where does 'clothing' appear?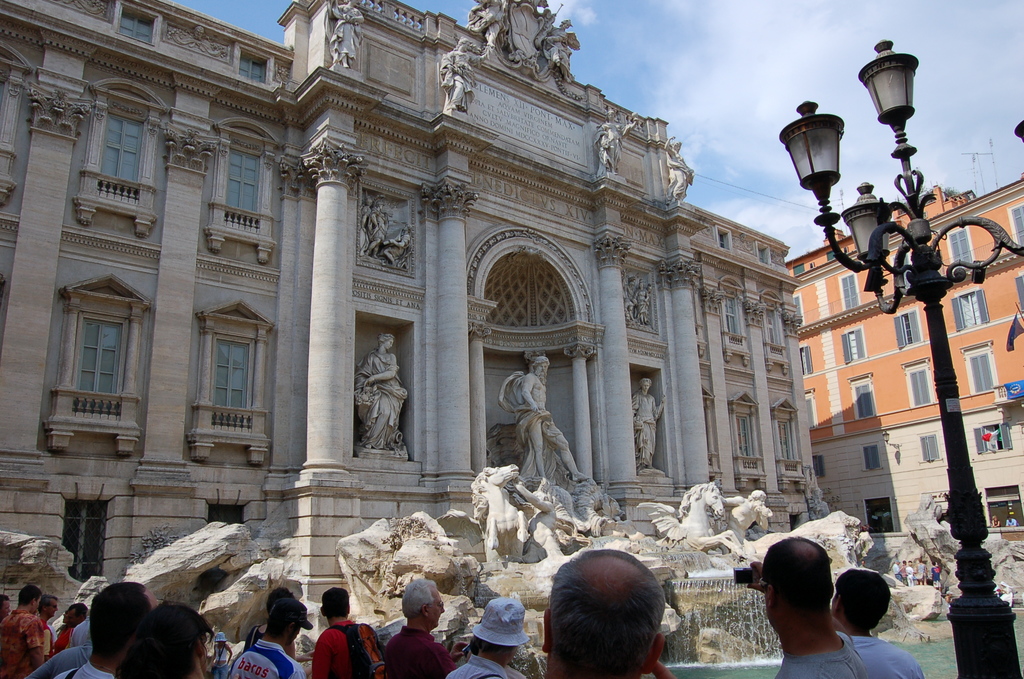
Appears at (840,634,925,678).
